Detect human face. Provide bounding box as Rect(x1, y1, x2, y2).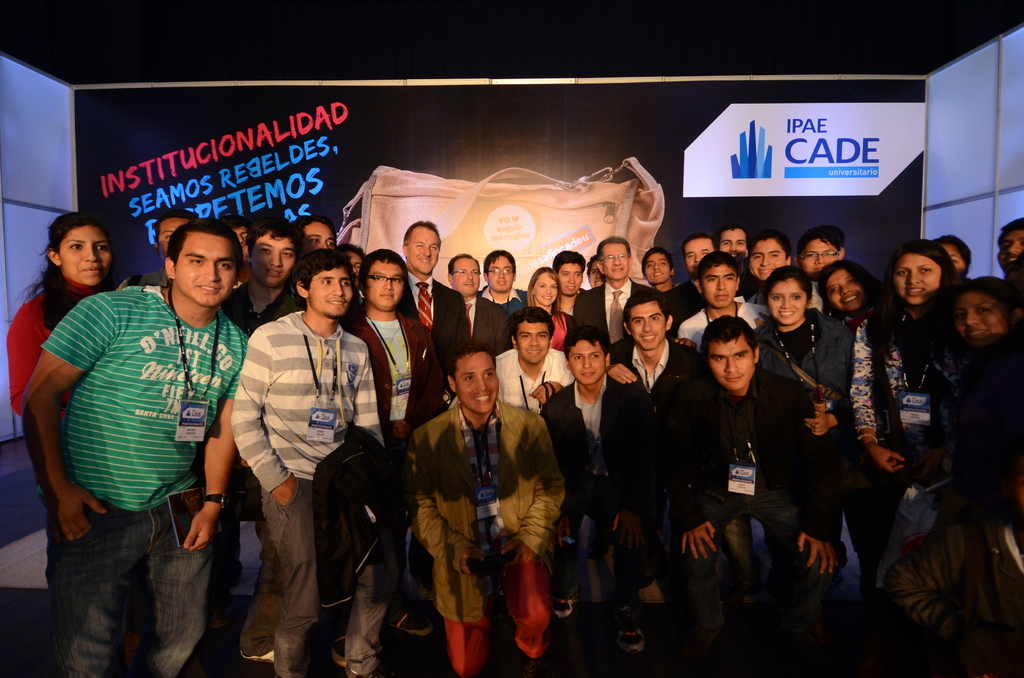
Rect(708, 343, 754, 388).
